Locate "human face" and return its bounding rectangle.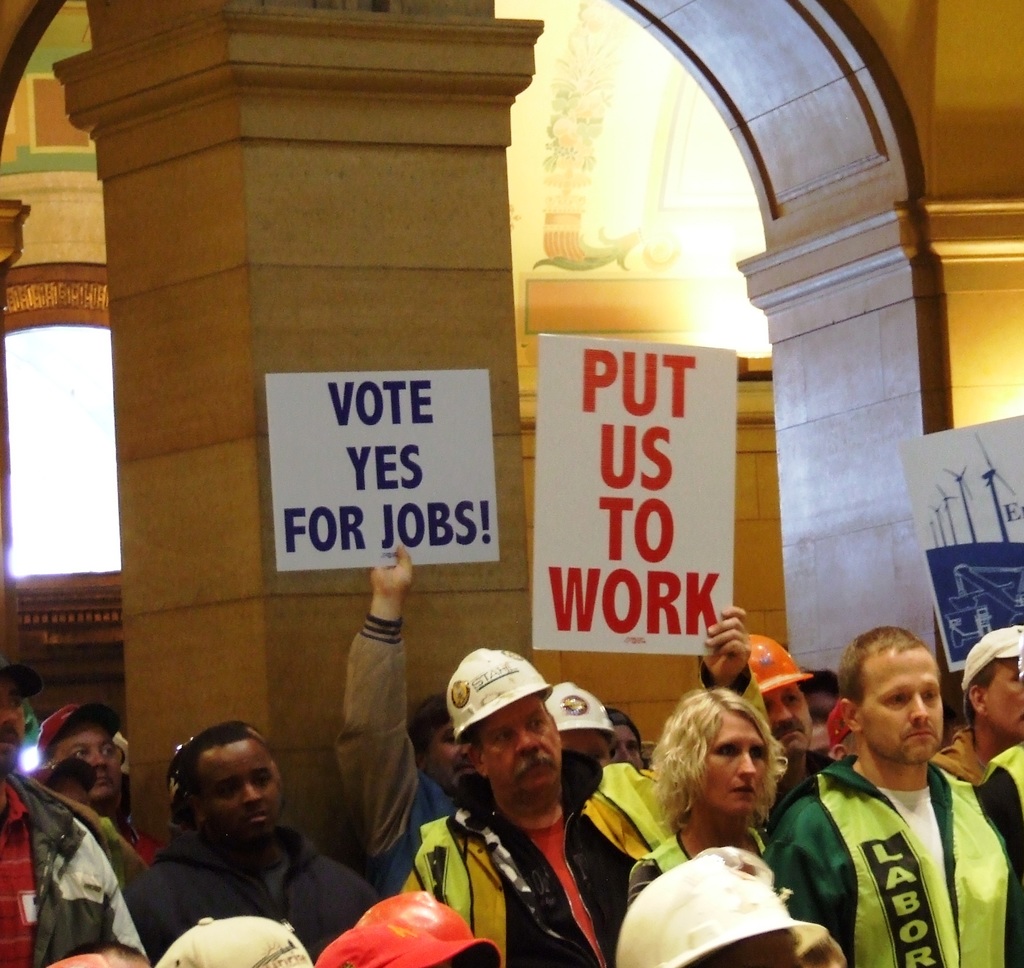
(x1=808, y1=697, x2=833, y2=725).
